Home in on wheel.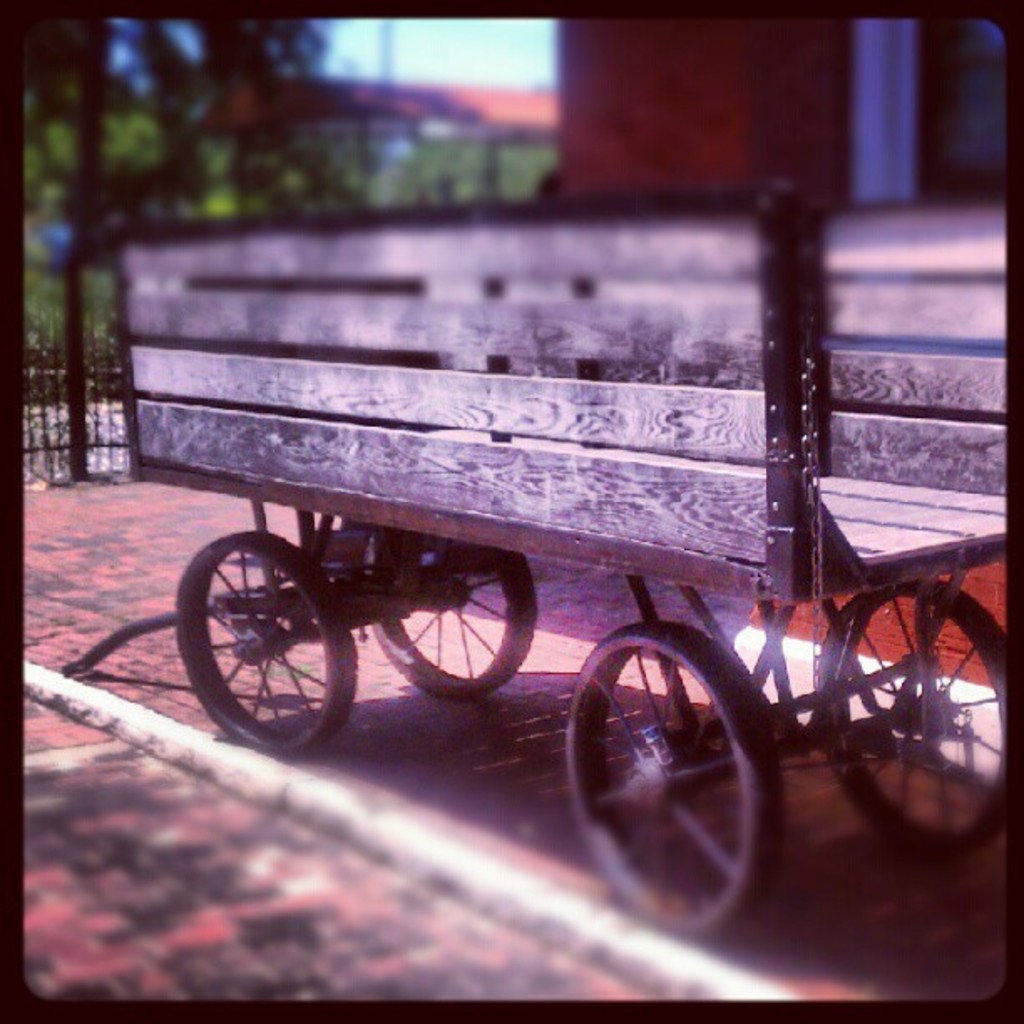
Homed in at {"left": 365, "top": 527, "right": 537, "bottom": 694}.
